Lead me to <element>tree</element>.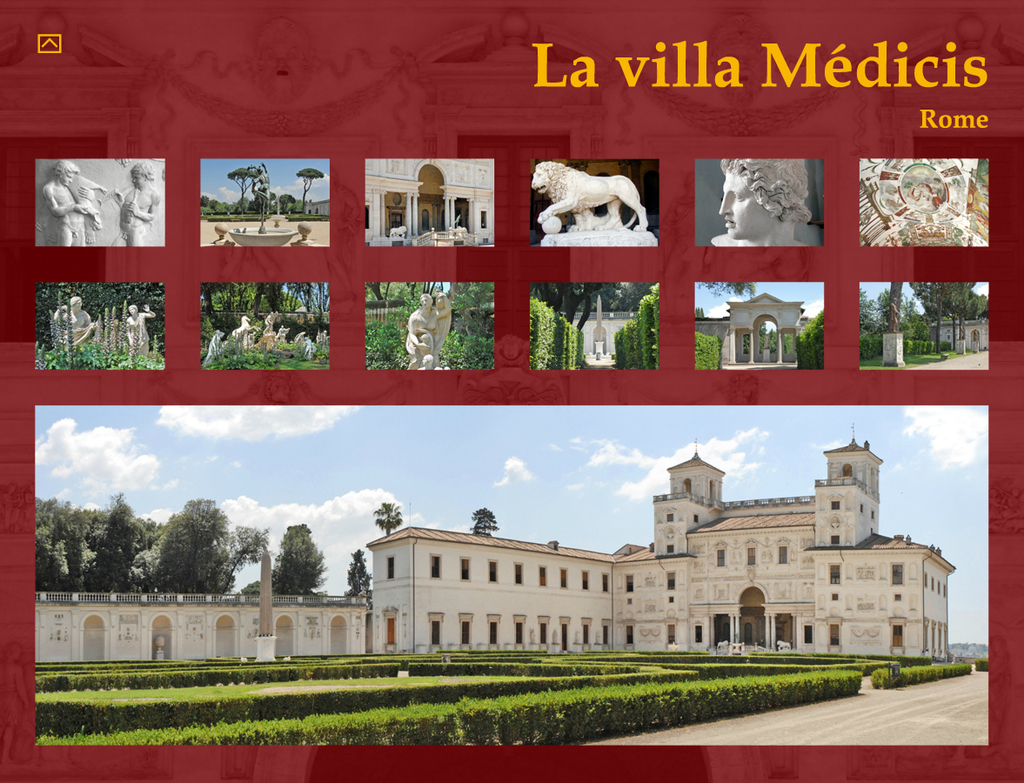
Lead to rect(43, 279, 177, 370).
